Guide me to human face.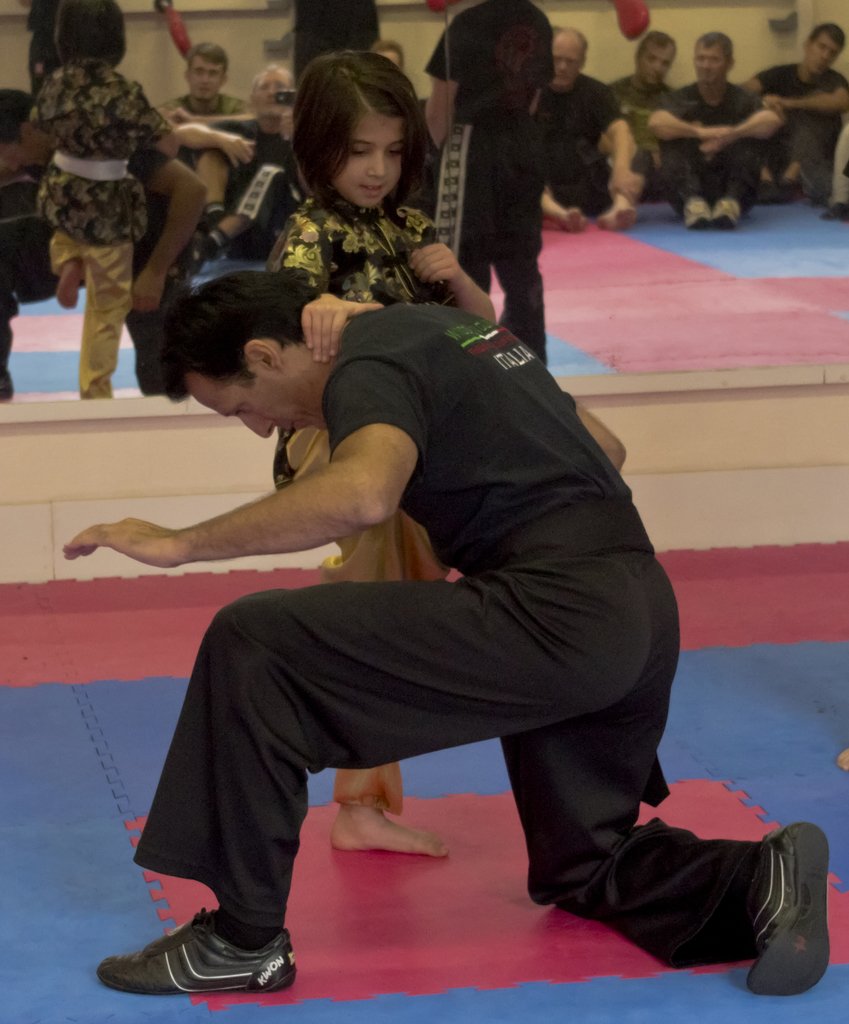
Guidance: 195, 362, 324, 435.
